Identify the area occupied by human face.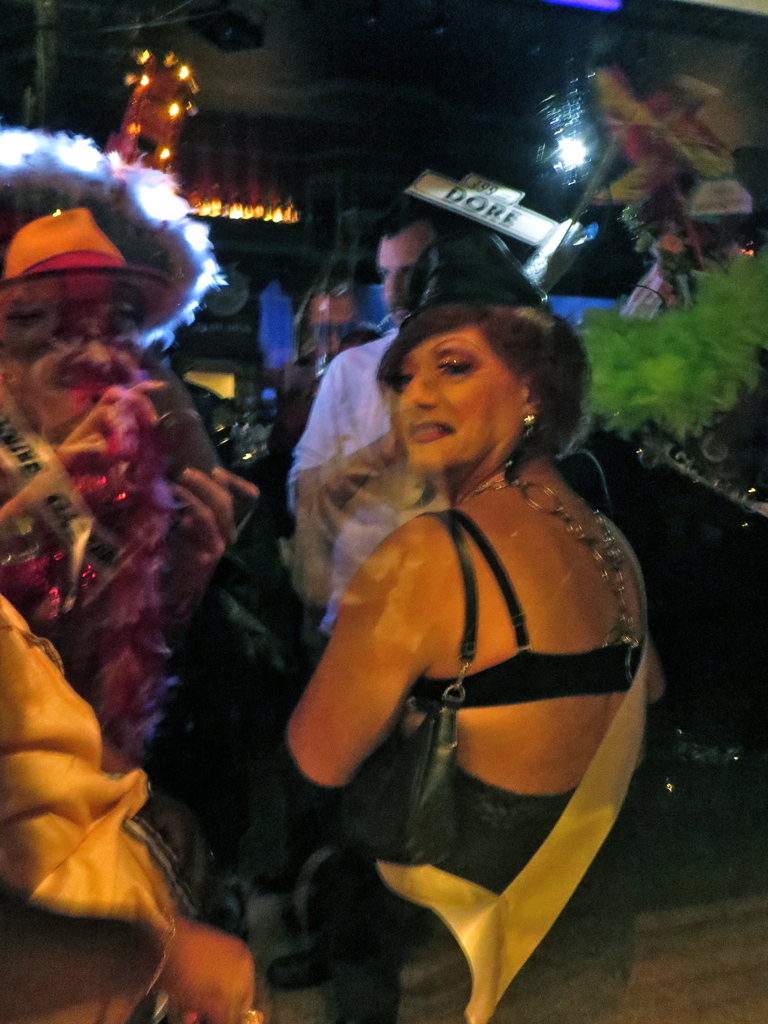
Area: (374, 239, 431, 319).
